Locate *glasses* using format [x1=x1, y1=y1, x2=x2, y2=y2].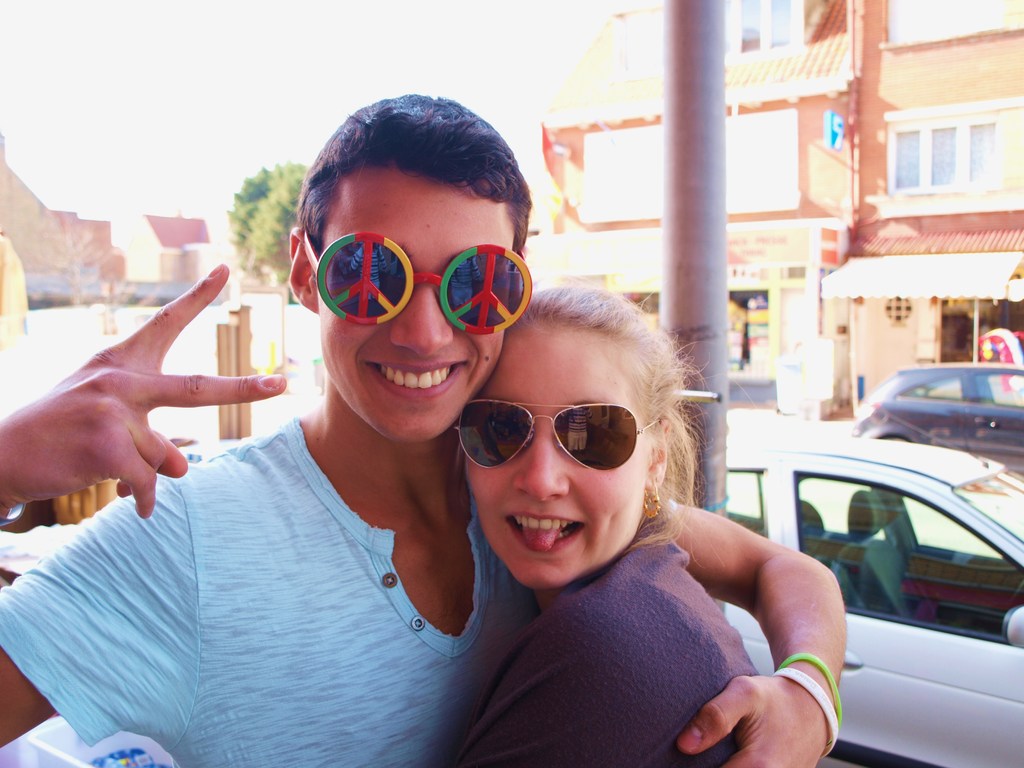
[x1=452, y1=401, x2=669, y2=473].
